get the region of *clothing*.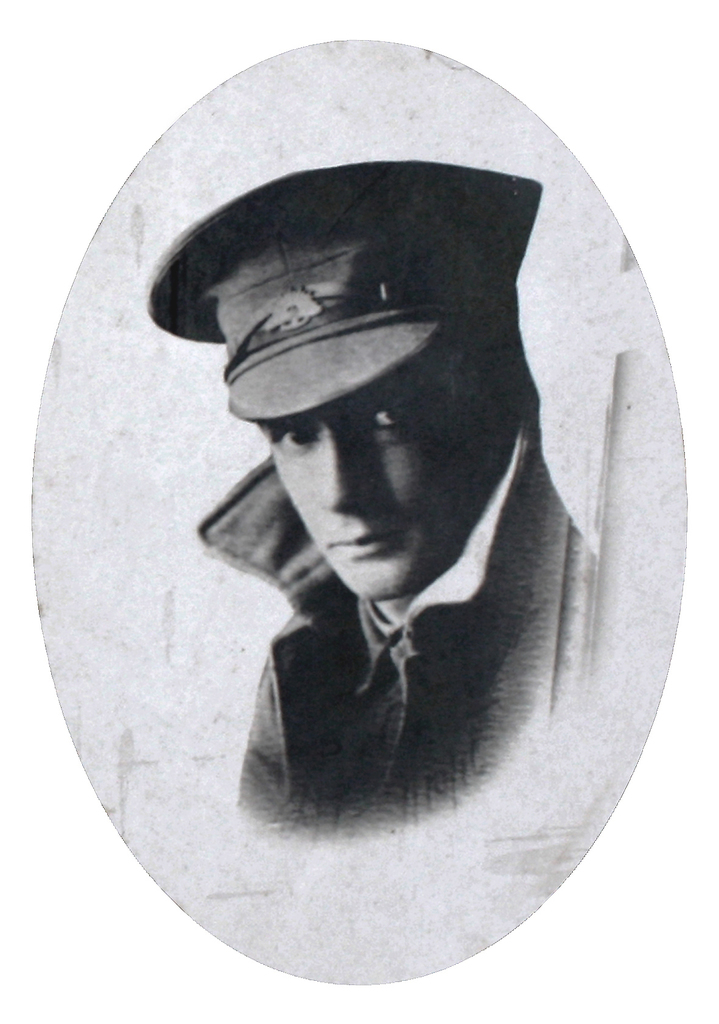
<bbox>195, 449, 621, 838</bbox>.
